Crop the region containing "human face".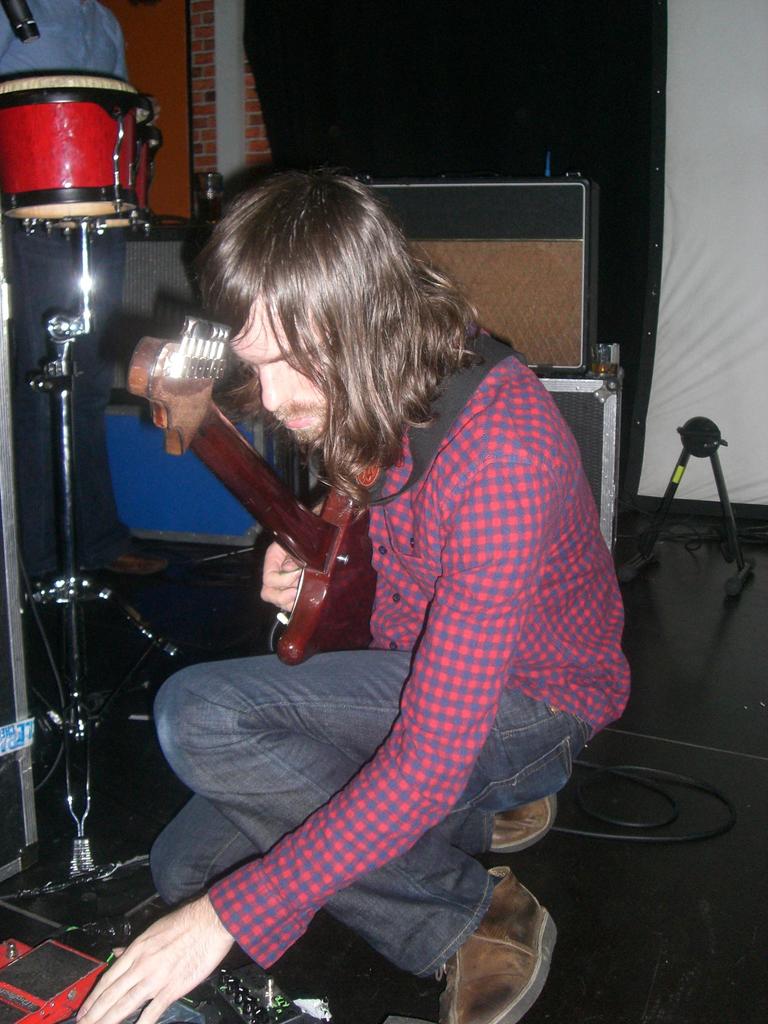
Crop region: pyautogui.locateOnScreen(232, 294, 330, 447).
